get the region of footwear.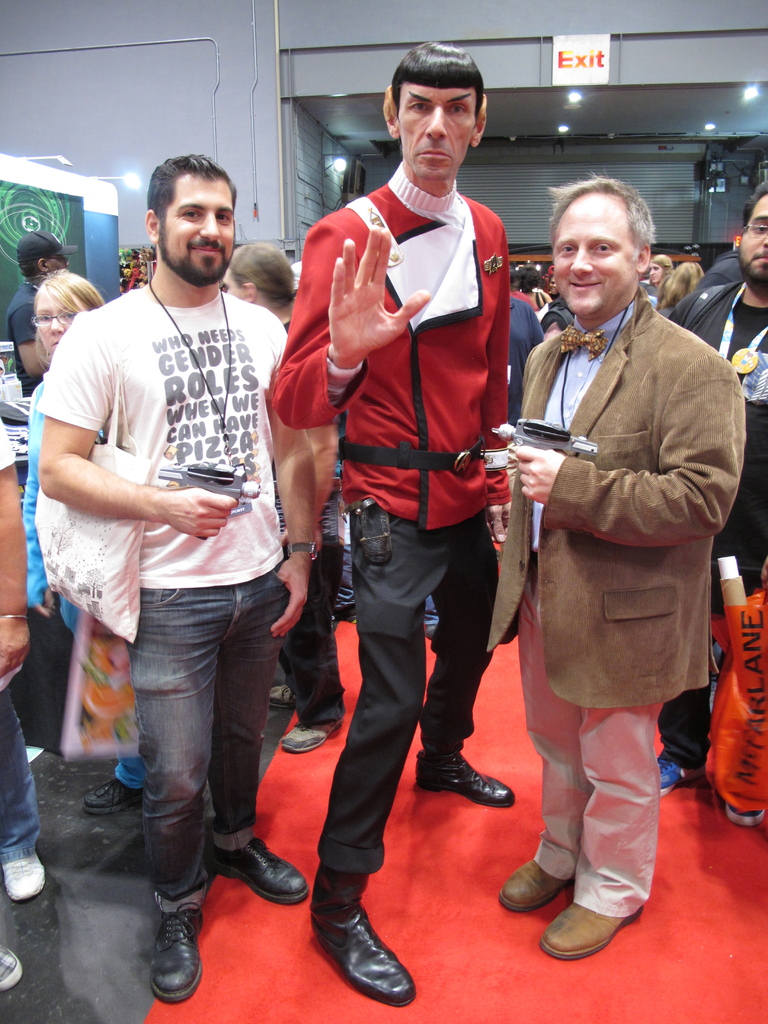
(498, 853, 575, 915).
